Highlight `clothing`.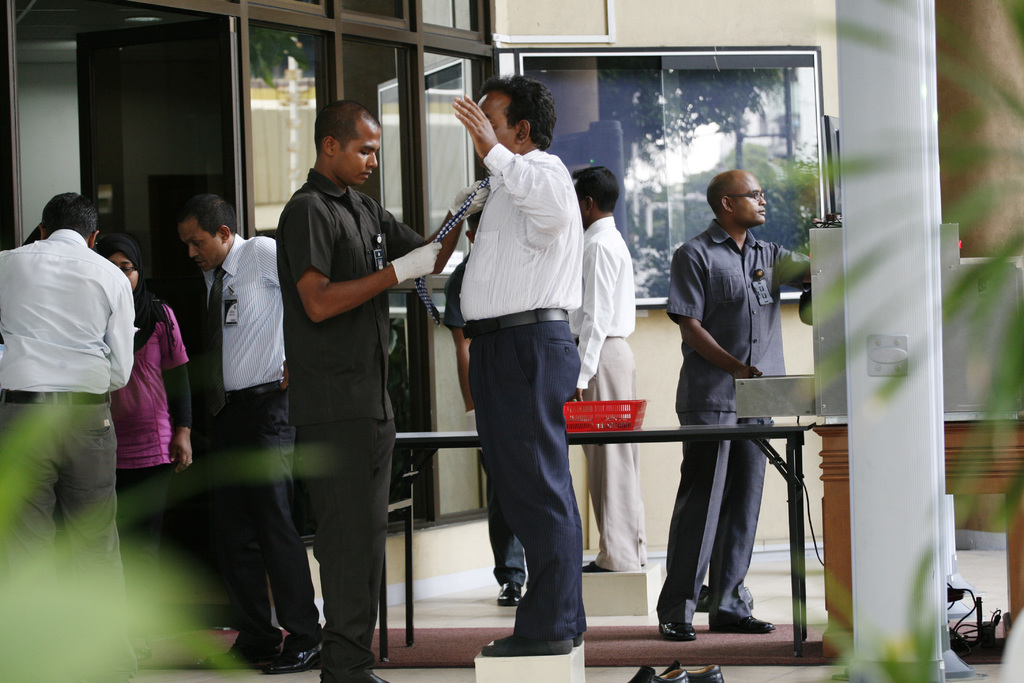
Highlighted region: 0/223/136/682.
